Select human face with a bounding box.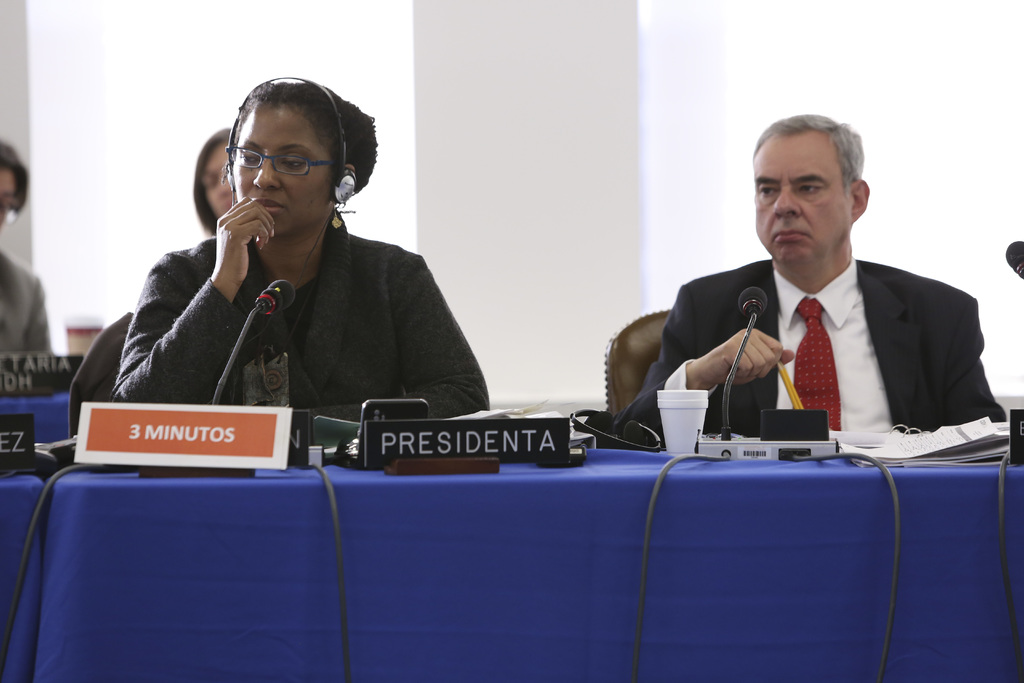
x1=751 y1=131 x2=847 y2=264.
